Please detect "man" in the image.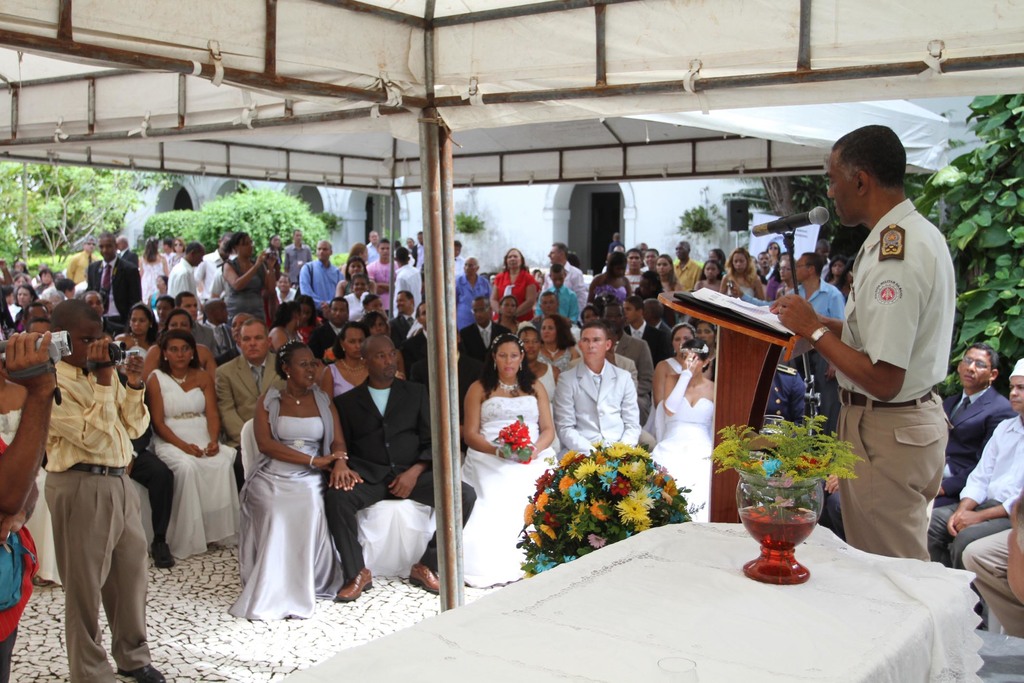
<box>601,300,657,420</box>.
